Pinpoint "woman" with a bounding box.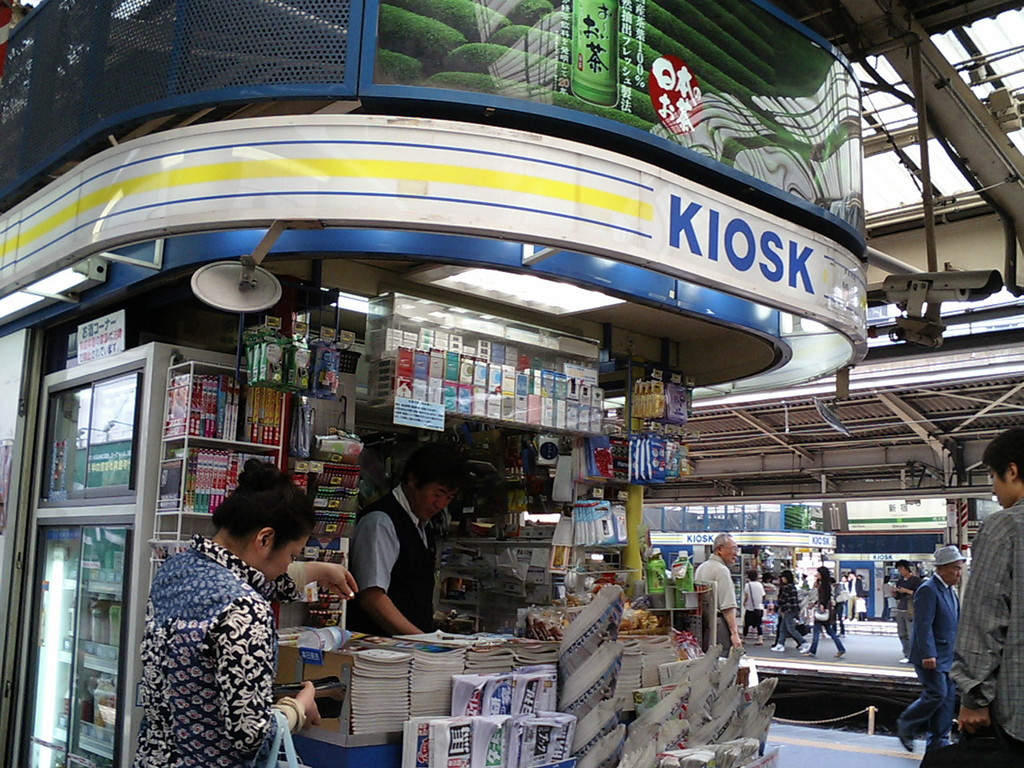
(left=802, top=562, right=846, bottom=657).
